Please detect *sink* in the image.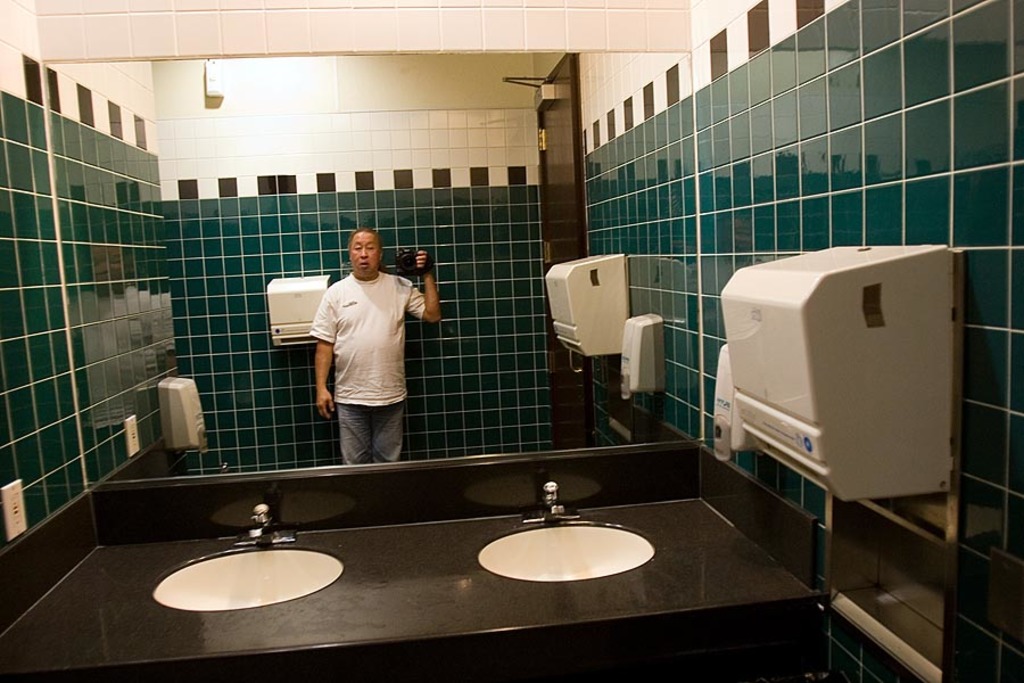
bbox=[468, 471, 672, 604].
